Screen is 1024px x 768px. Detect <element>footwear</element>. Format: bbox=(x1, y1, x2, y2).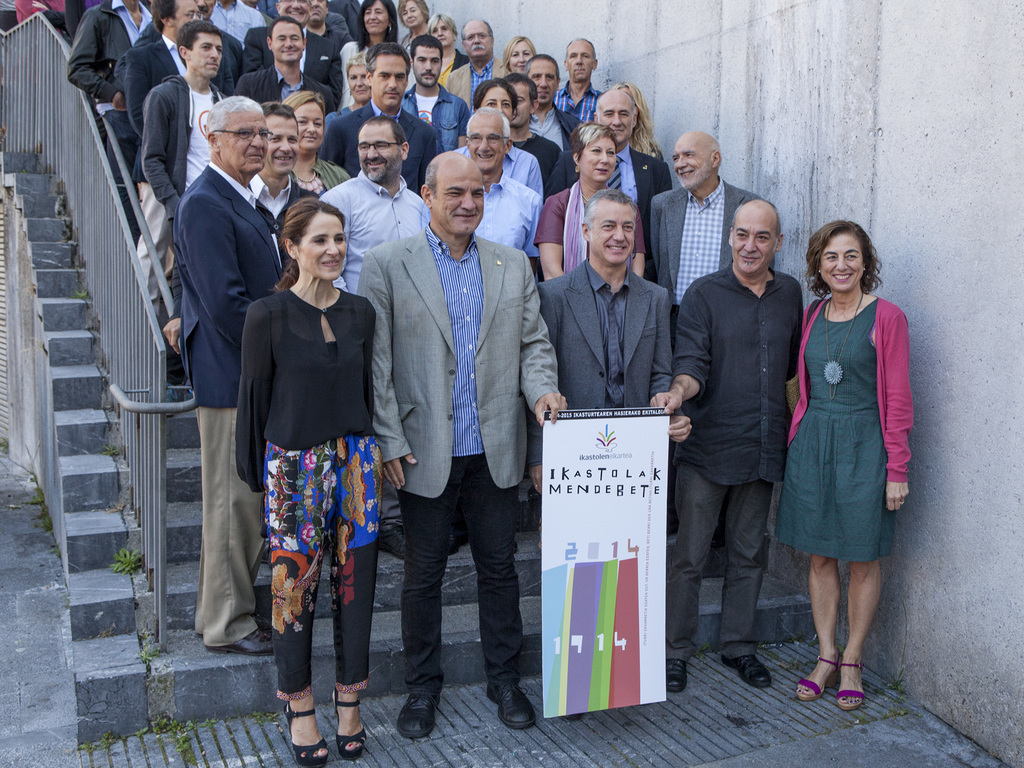
bbox=(208, 625, 278, 653).
